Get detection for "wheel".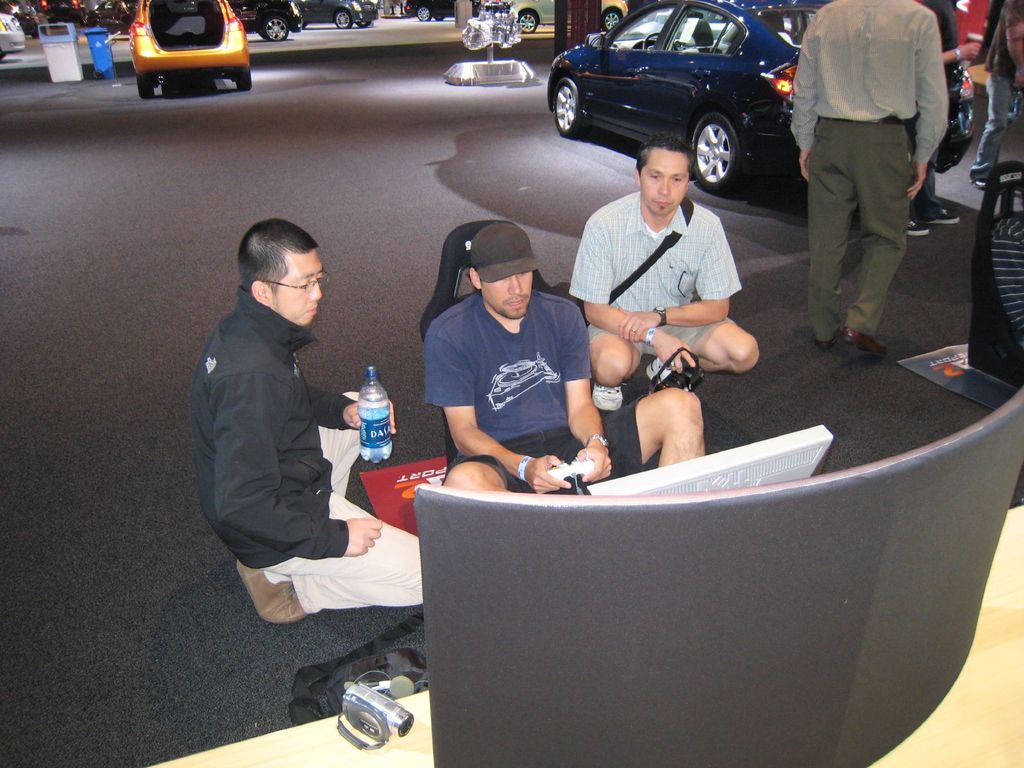
Detection: detection(417, 6, 429, 24).
